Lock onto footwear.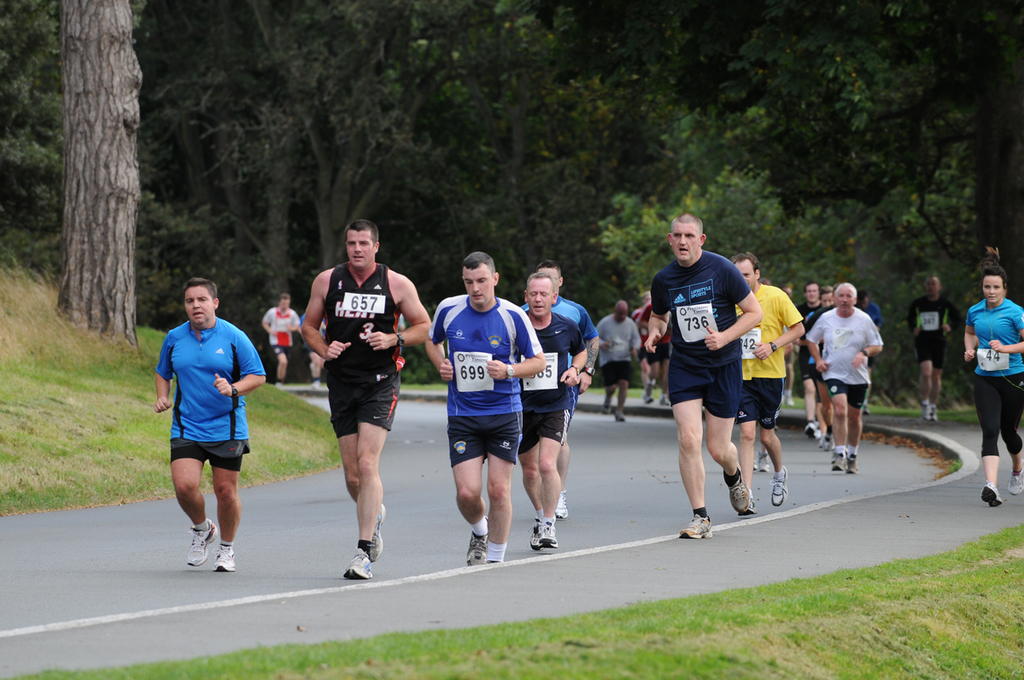
Locked: box(615, 406, 626, 424).
